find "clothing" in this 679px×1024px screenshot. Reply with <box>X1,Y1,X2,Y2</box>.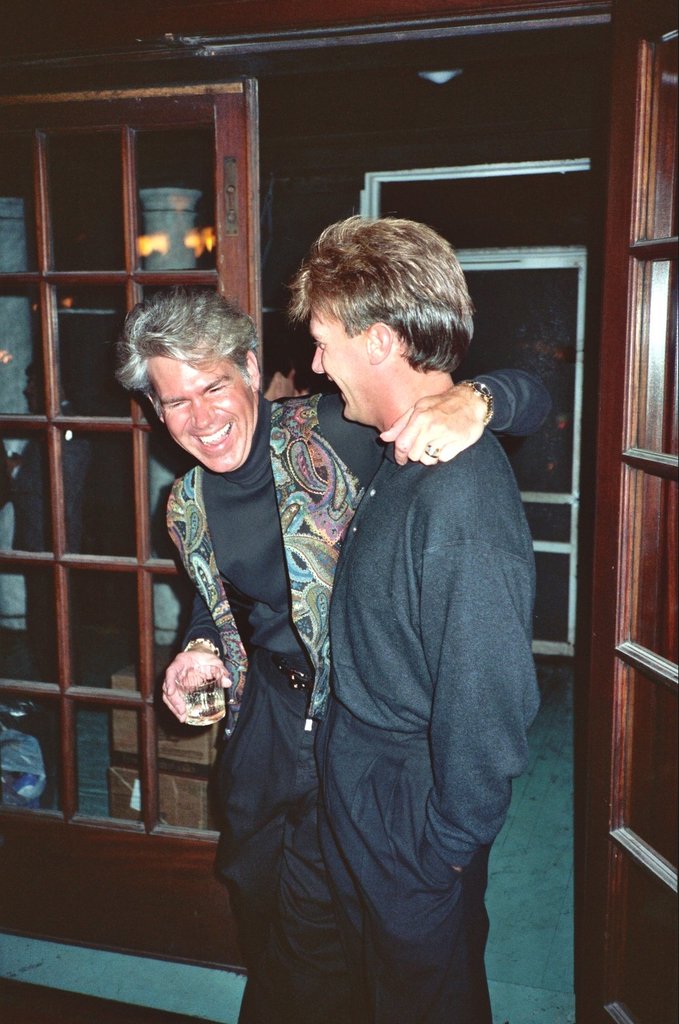
<box>171,361,555,673</box>.
